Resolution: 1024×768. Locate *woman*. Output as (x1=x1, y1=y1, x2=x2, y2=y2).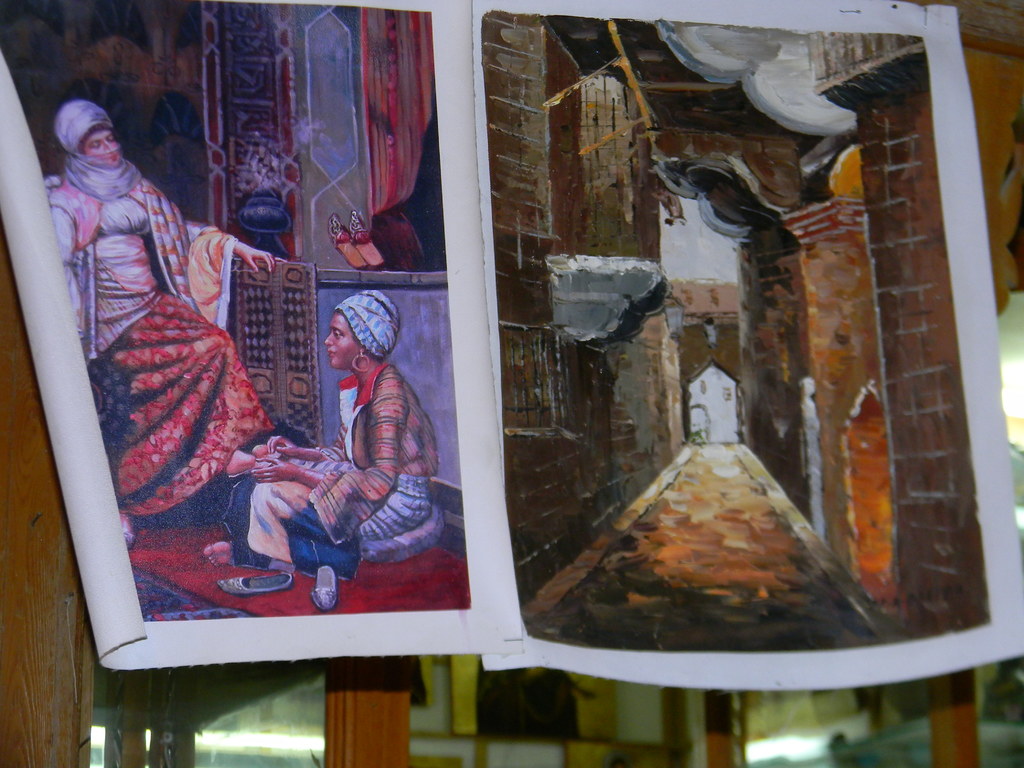
(x1=205, y1=289, x2=446, y2=575).
